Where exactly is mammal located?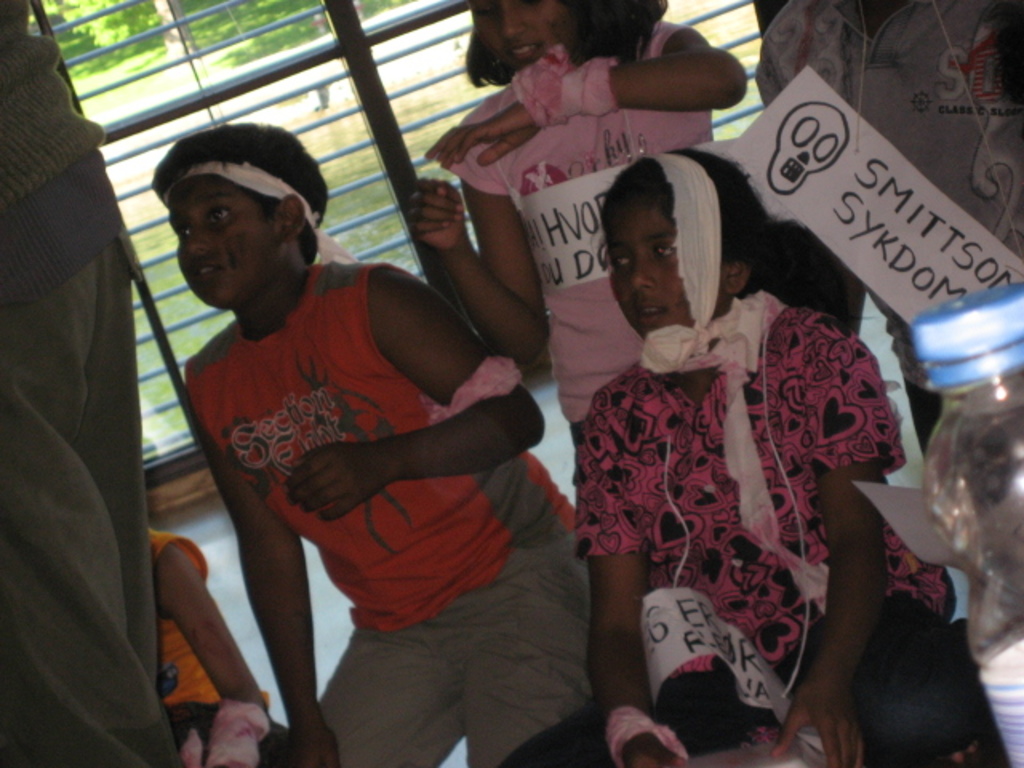
Its bounding box is l=0, t=0, r=186, b=766.
